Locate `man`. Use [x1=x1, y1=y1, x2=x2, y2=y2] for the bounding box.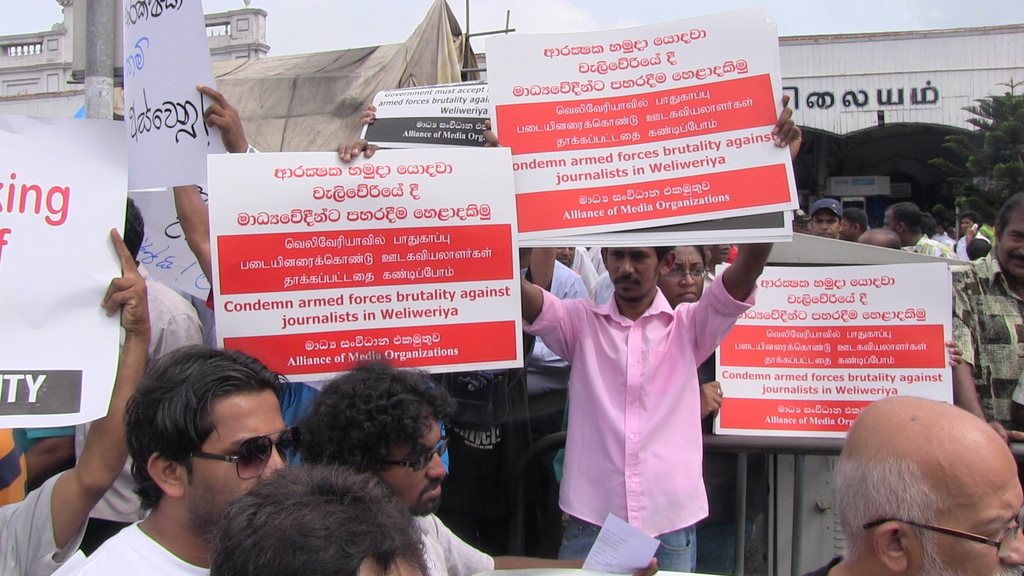
[x1=279, y1=334, x2=662, y2=575].
